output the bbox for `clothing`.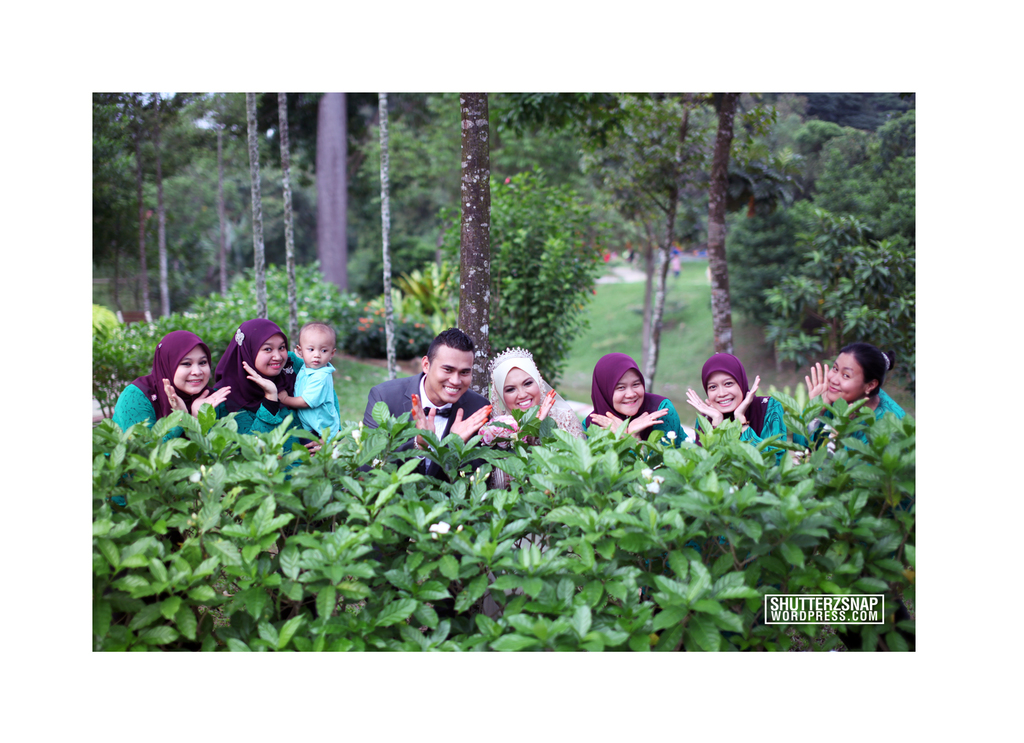
(x1=113, y1=331, x2=221, y2=511).
